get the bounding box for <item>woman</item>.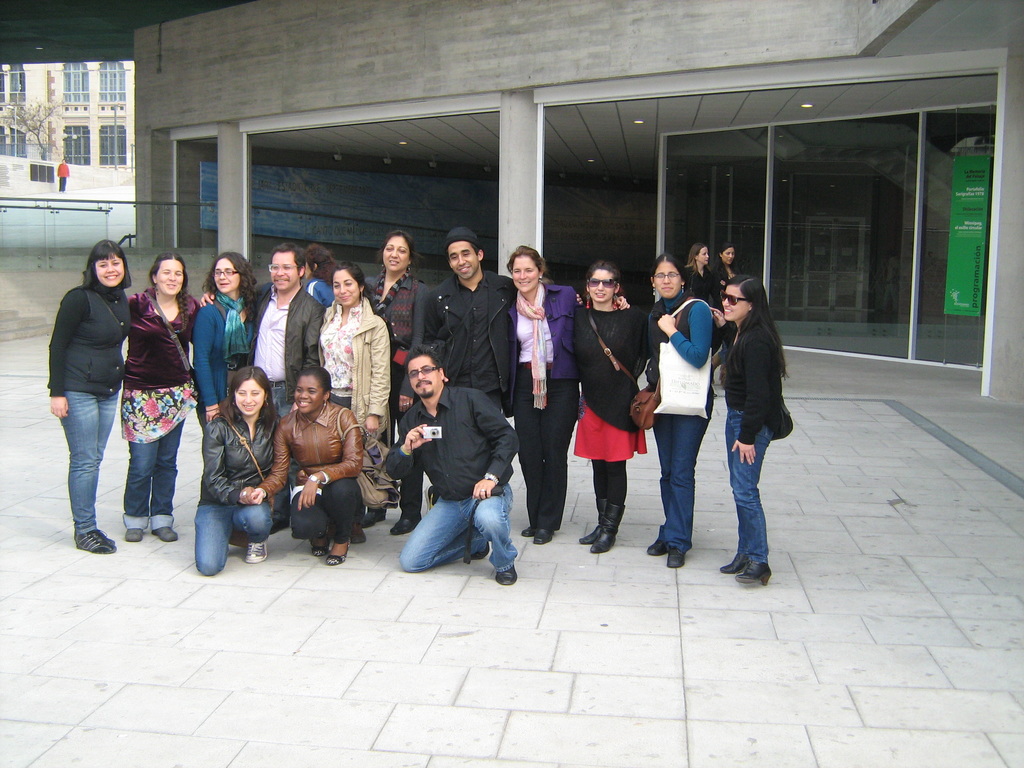
{"left": 122, "top": 253, "right": 201, "bottom": 540}.
